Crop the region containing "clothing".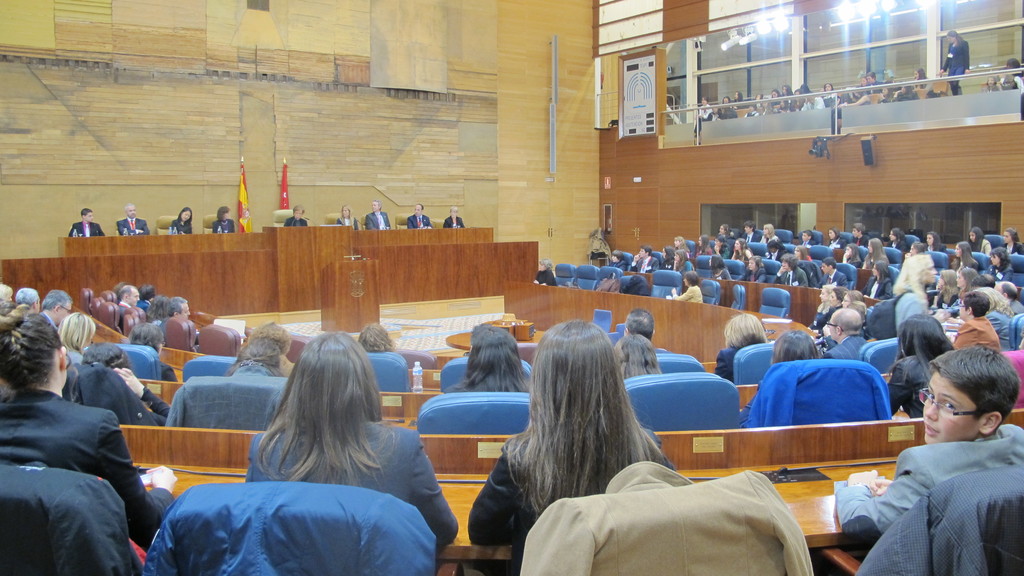
Crop region: crop(803, 100, 820, 109).
